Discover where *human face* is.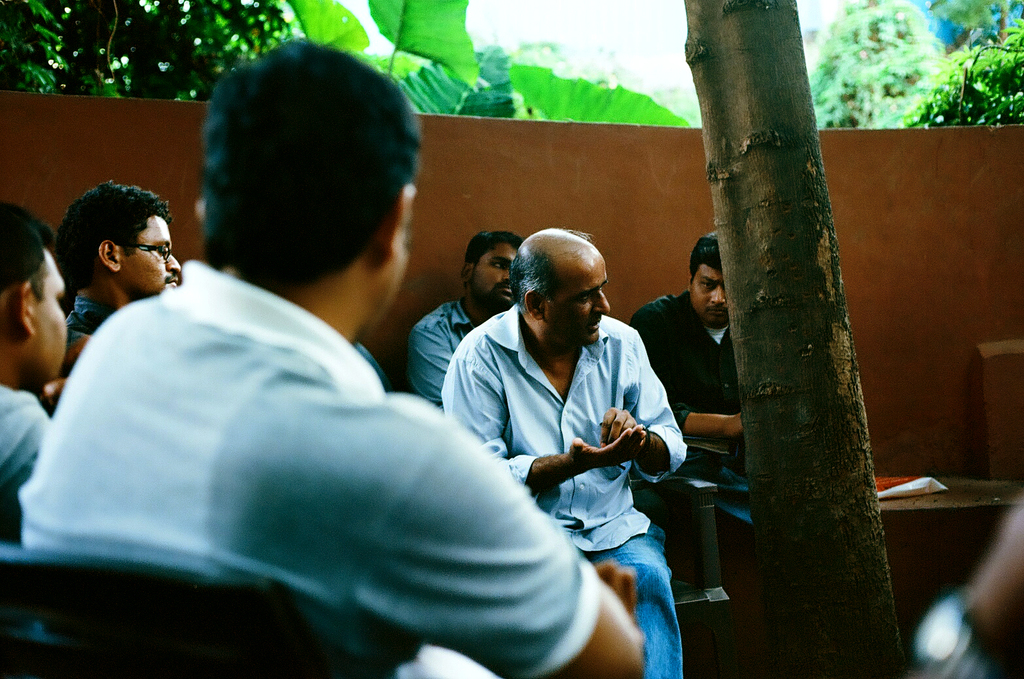
Discovered at x1=31, y1=248, x2=65, y2=390.
